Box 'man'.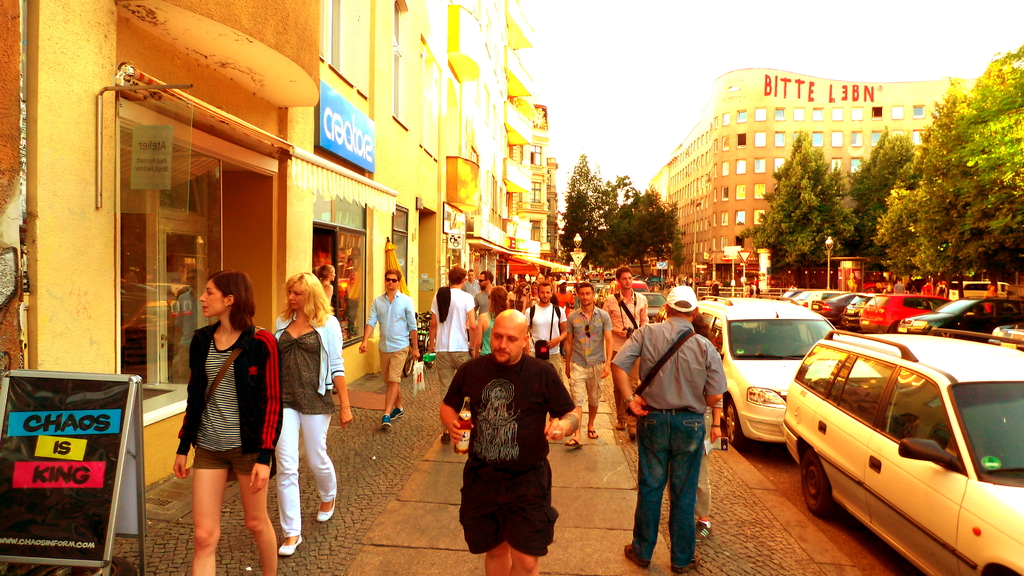
region(872, 281, 883, 291).
